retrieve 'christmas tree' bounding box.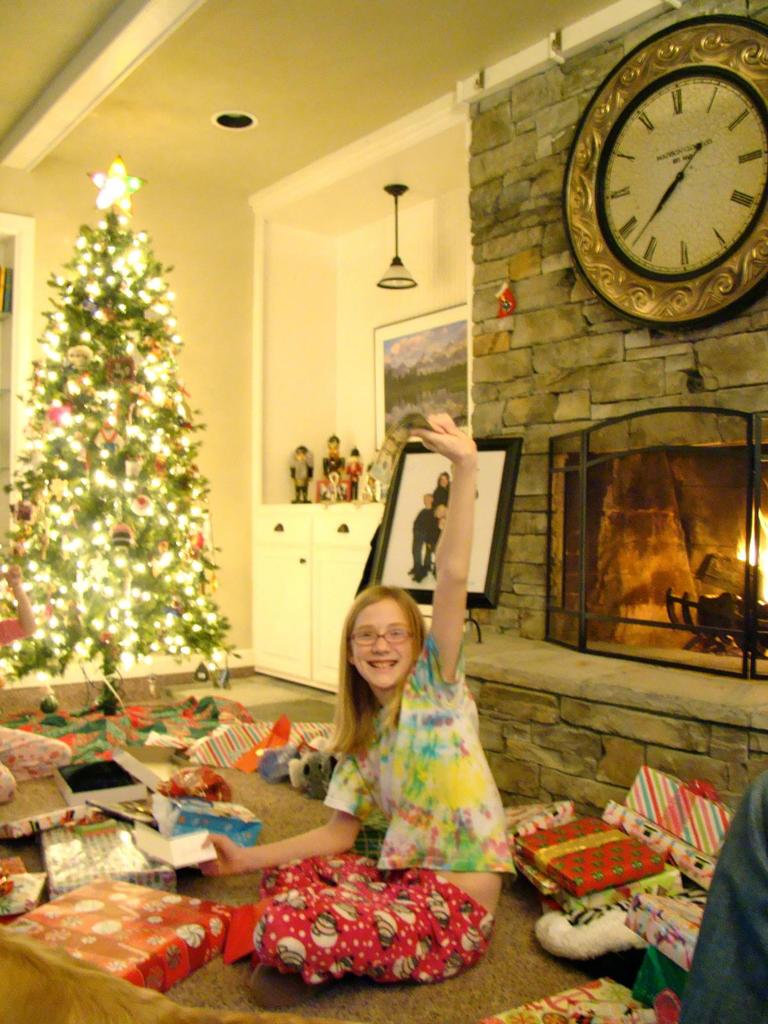
Bounding box: region(0, 155, 251, 725).
